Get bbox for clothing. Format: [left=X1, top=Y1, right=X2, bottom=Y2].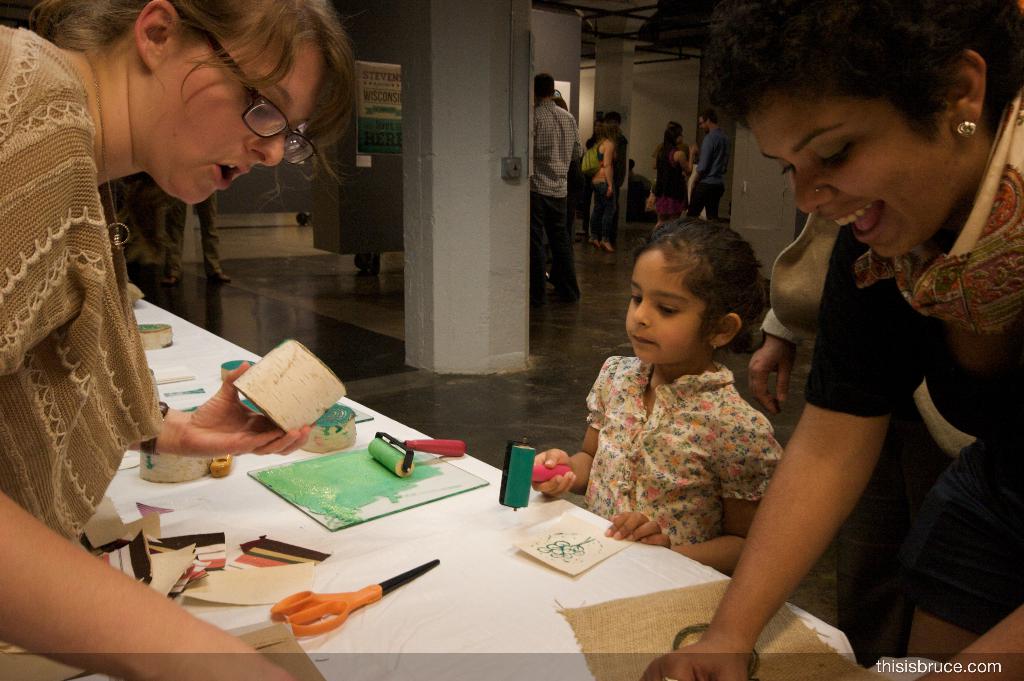
[left=799, top=85, right=1023, bottom=639].
